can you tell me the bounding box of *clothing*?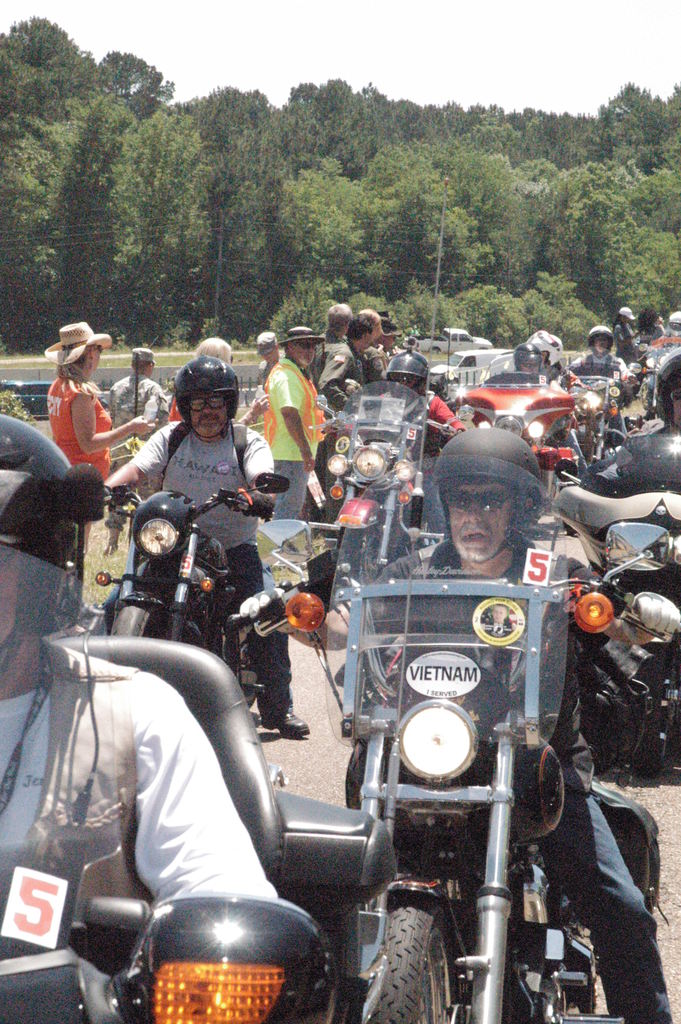
<box>302,339,367,407</box>.
